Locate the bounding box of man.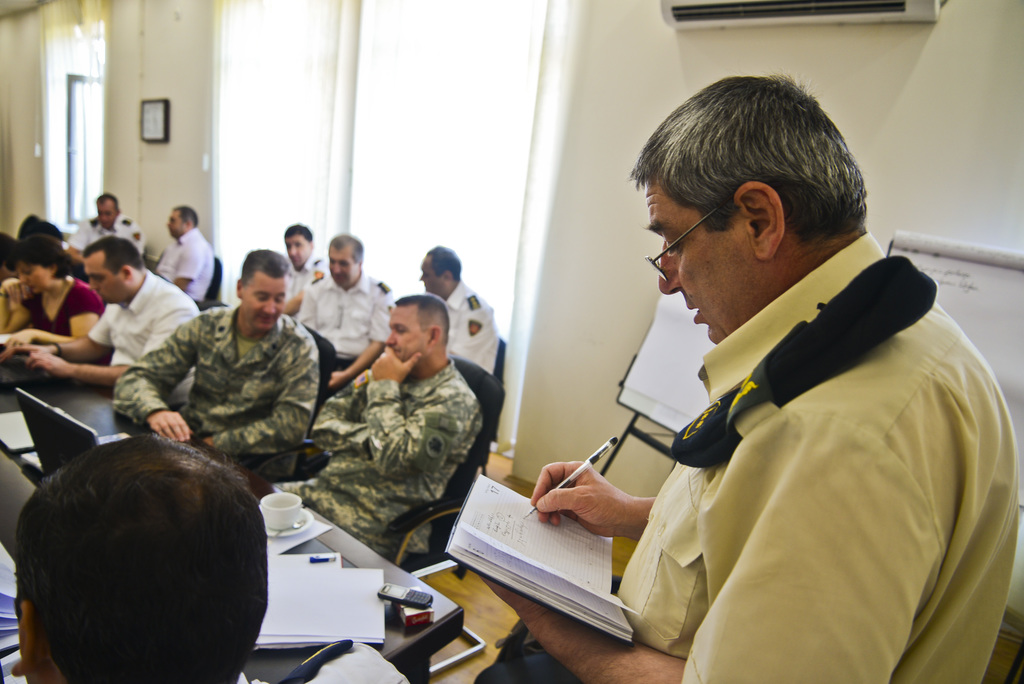
Bounding box: crop(12, 434, 413, 683).
